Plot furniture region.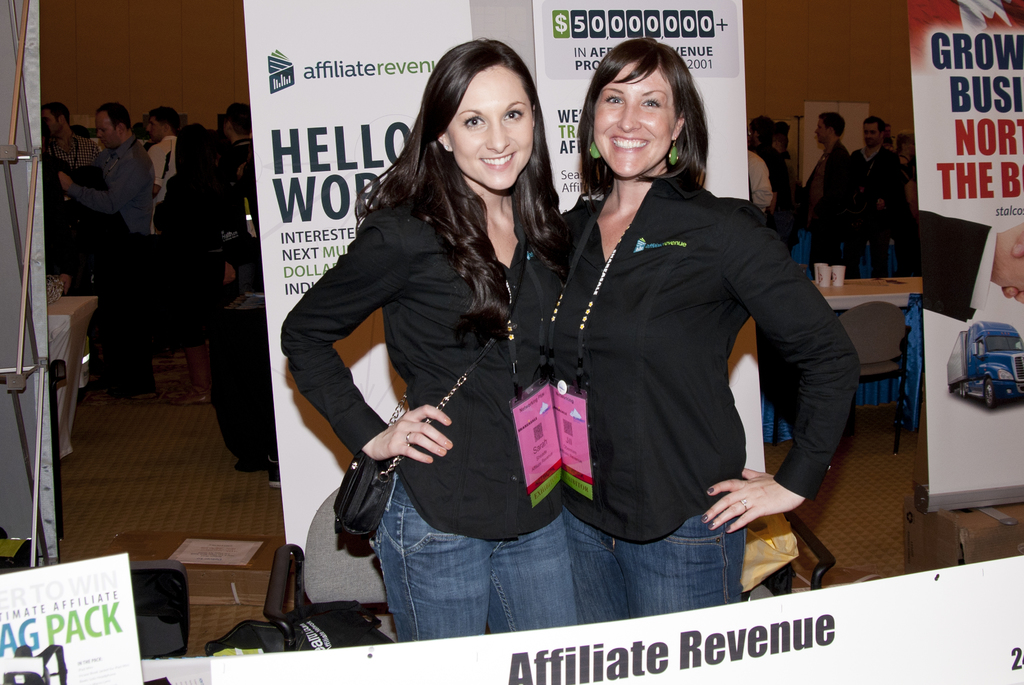
Plotted at 264/484/391/624.
